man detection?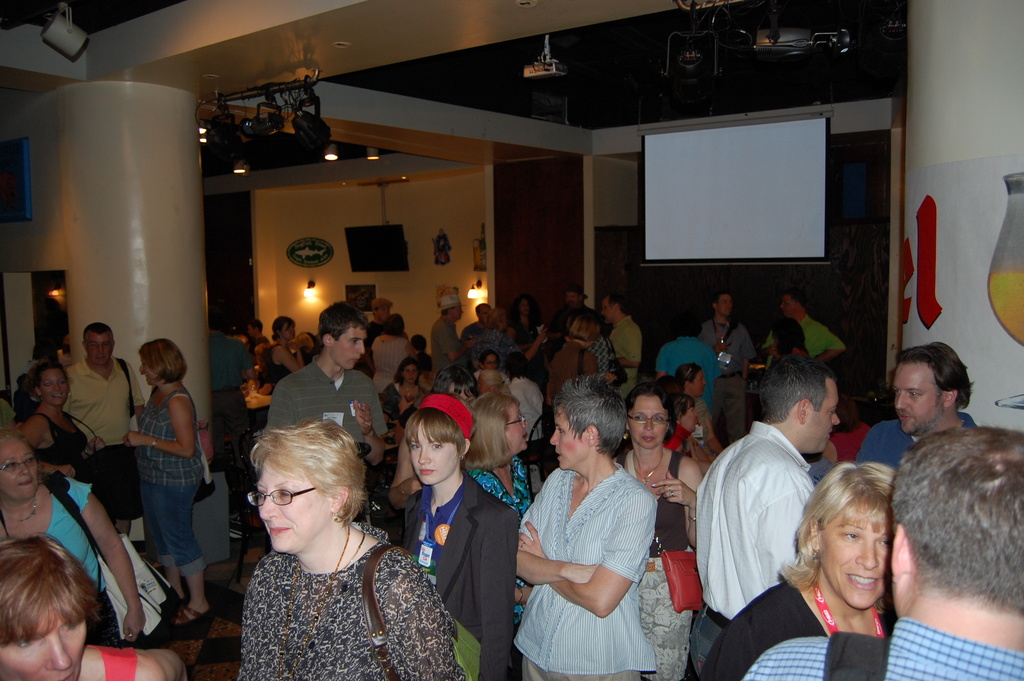
region(266, 299, 388, 463)
